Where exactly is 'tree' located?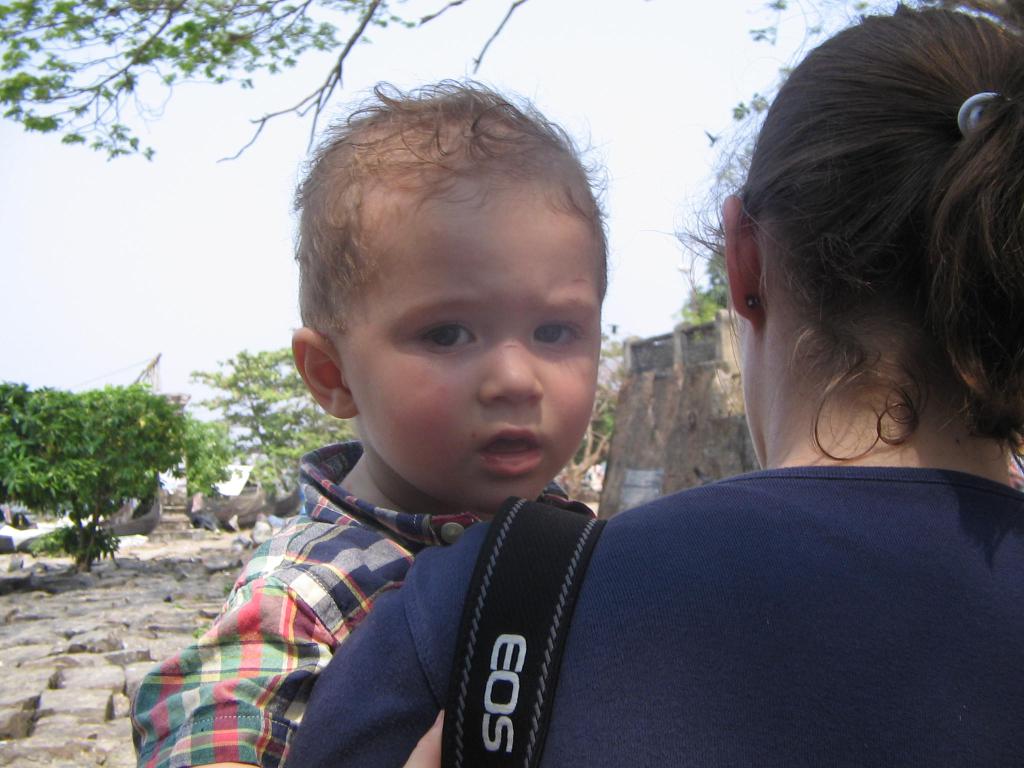
Its bounding box is (203,338,360,494).
